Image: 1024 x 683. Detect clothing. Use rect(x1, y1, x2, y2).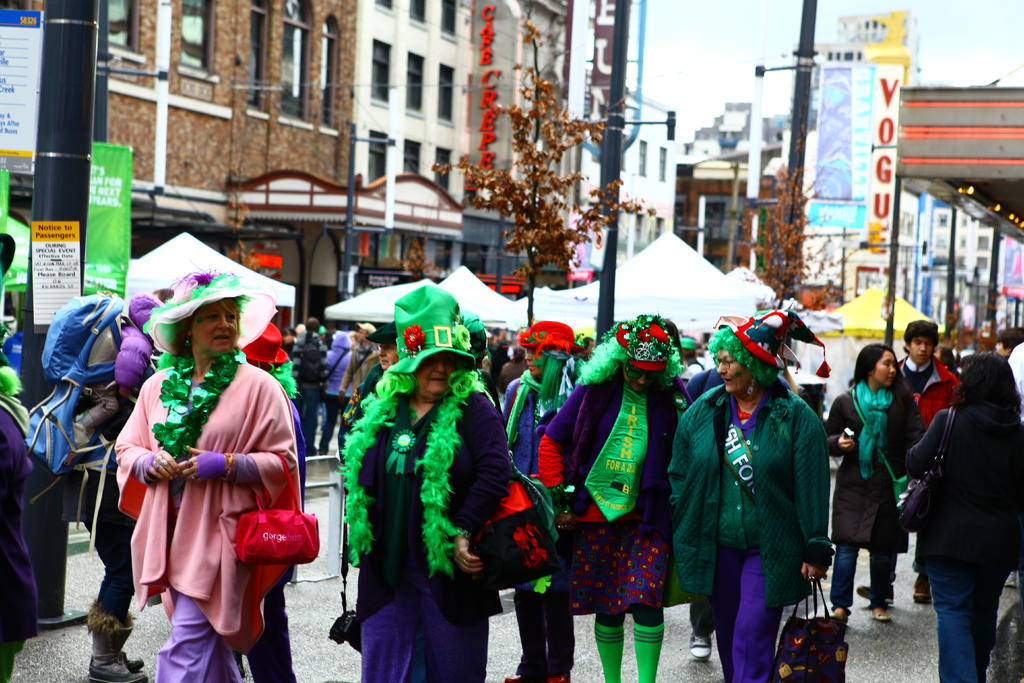
rect(362, 344, 396, 390).
